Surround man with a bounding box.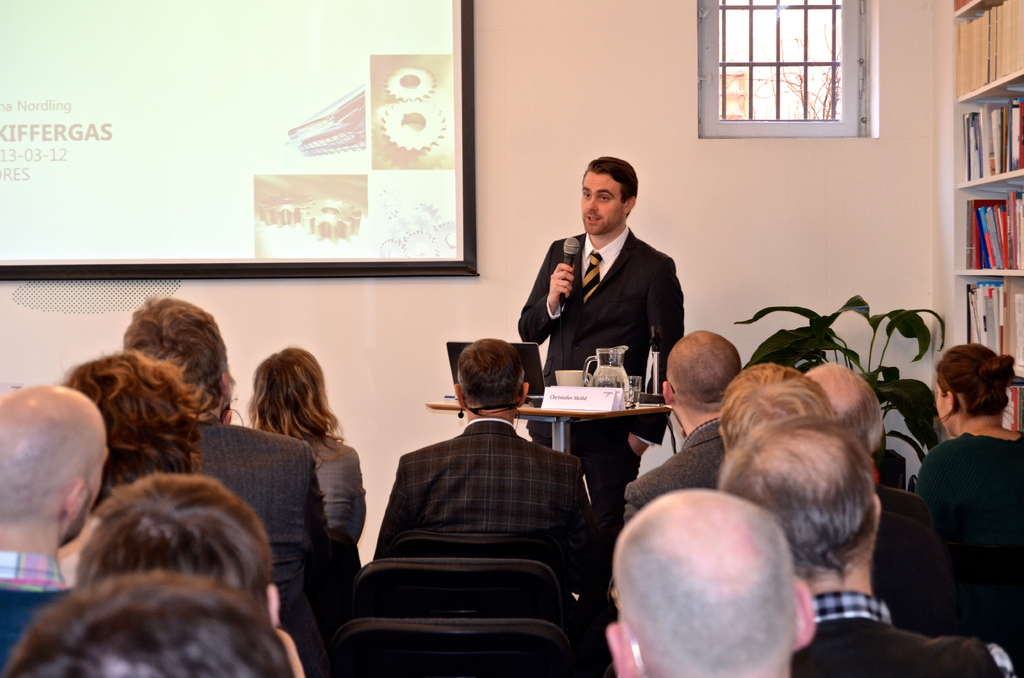
3,567,312,677.
